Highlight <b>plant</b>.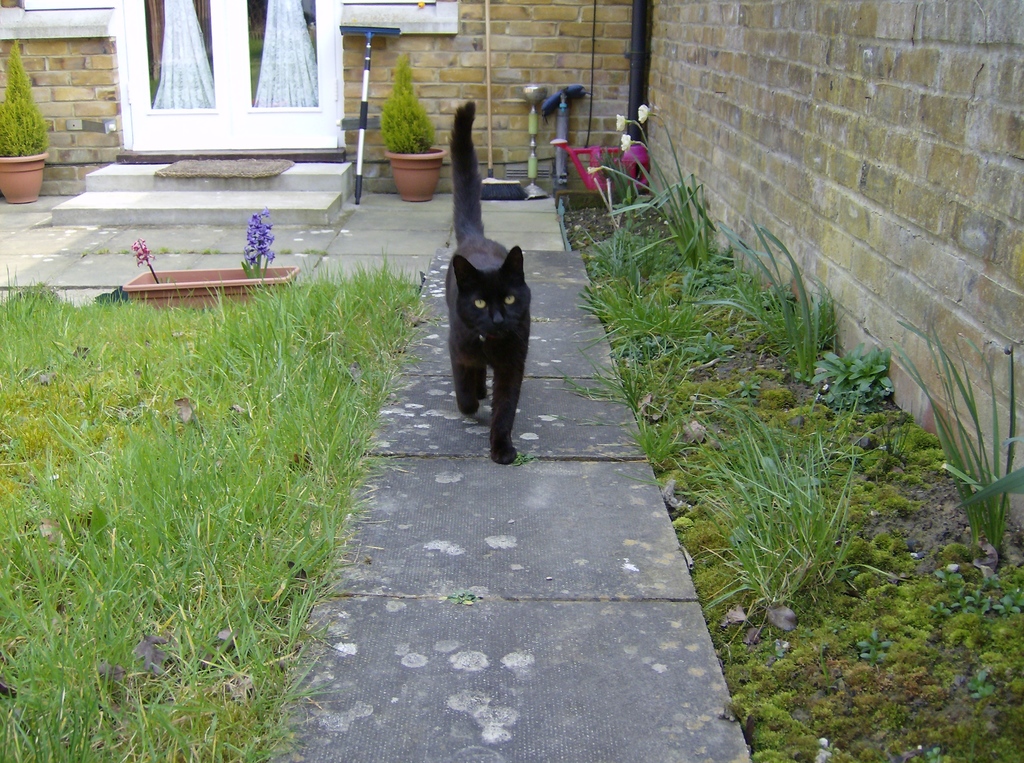
Highlighted region: (x1=441, y1=586, x2=484, y2=607).
